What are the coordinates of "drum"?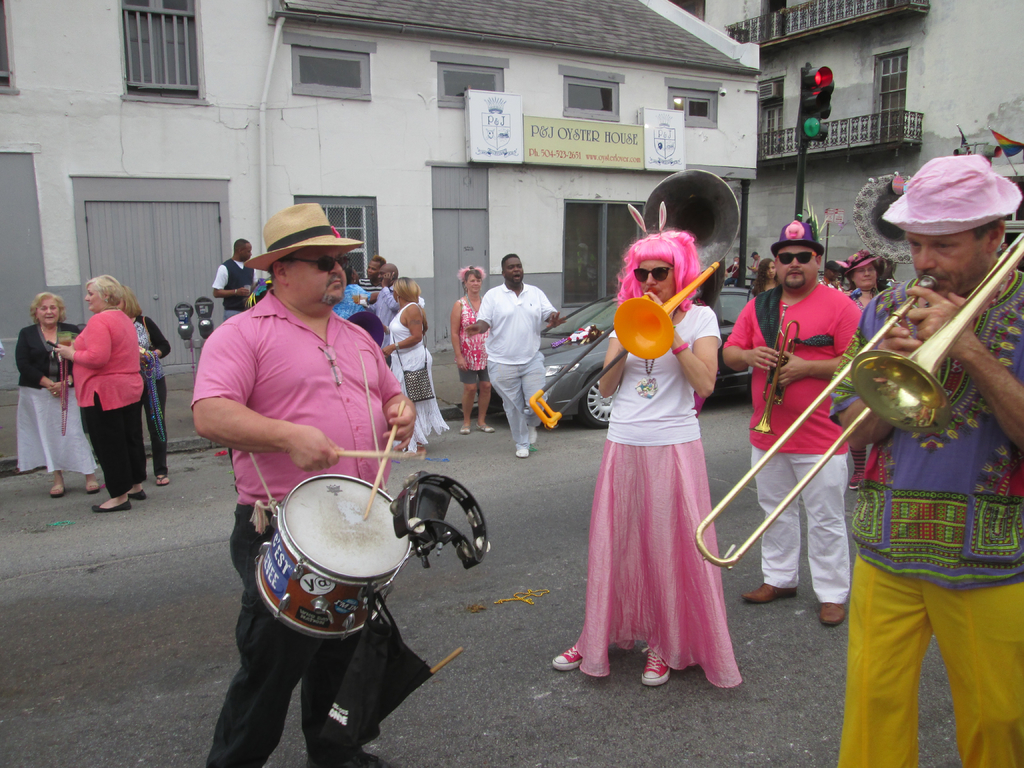
257,472,410,643.
